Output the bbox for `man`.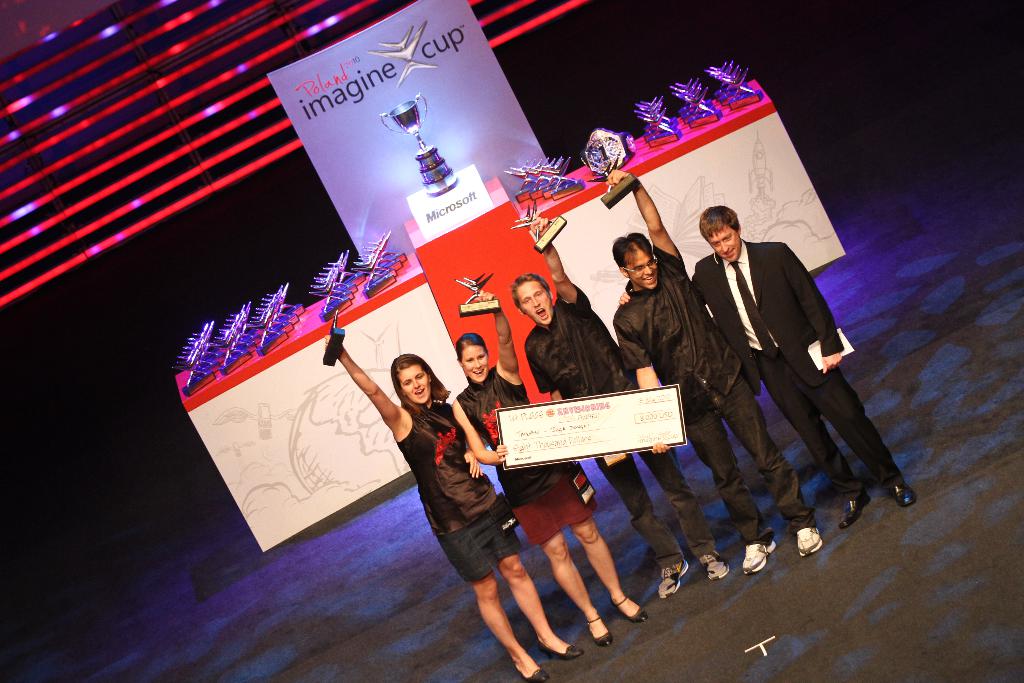
select_region(520, 213, 733, 592).
